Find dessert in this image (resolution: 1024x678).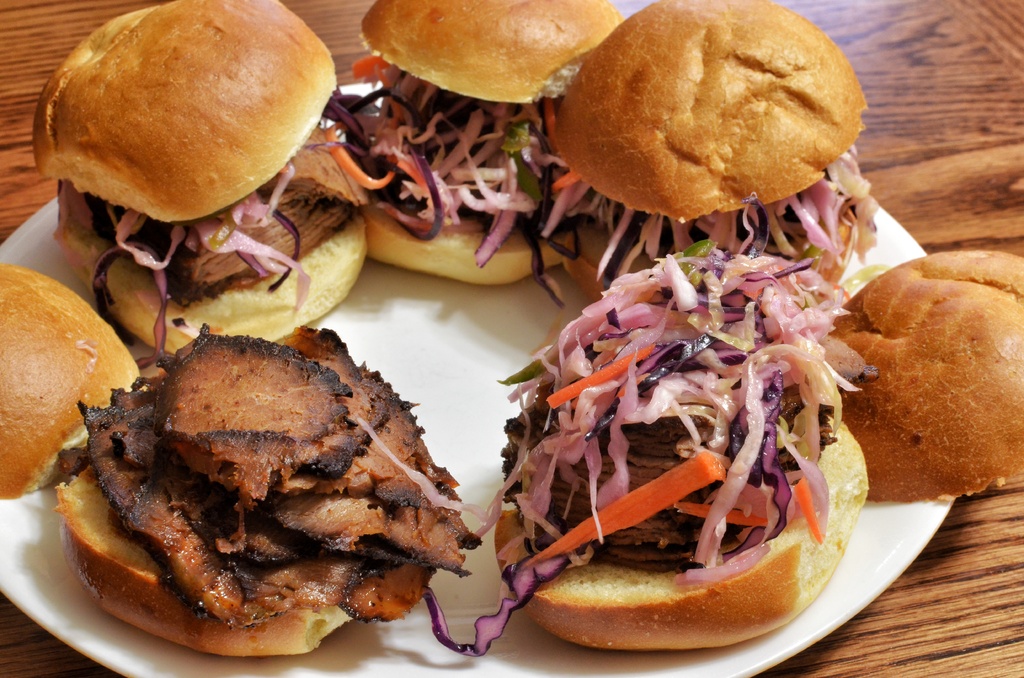
[56, 332, 477, 661].
